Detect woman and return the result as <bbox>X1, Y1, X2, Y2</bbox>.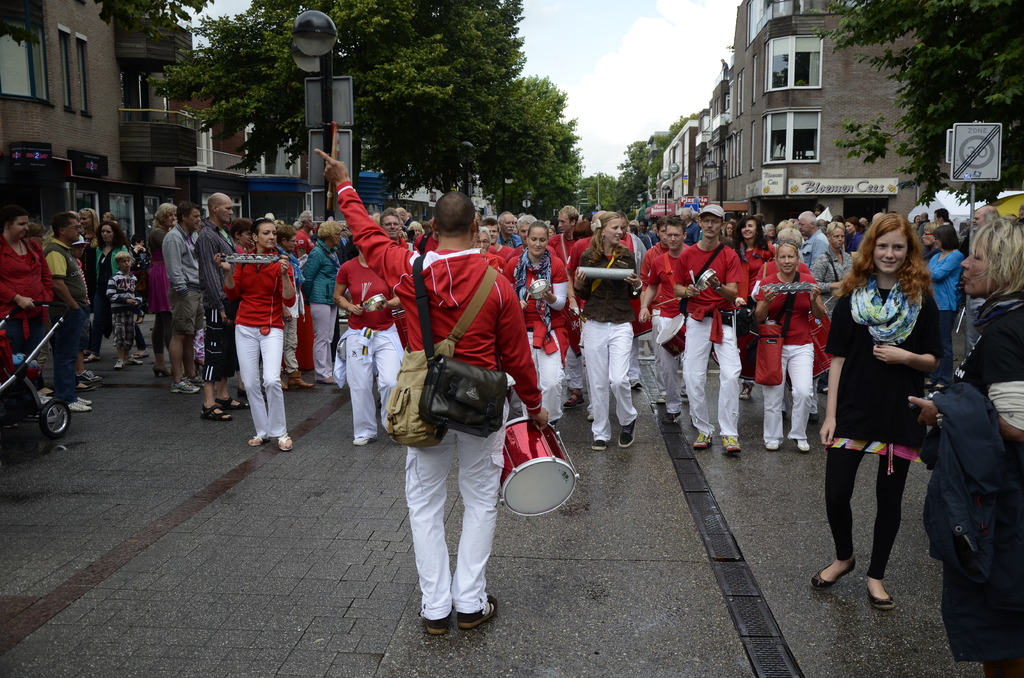
<bbox>849, 216, 866, 253</bbox>.
